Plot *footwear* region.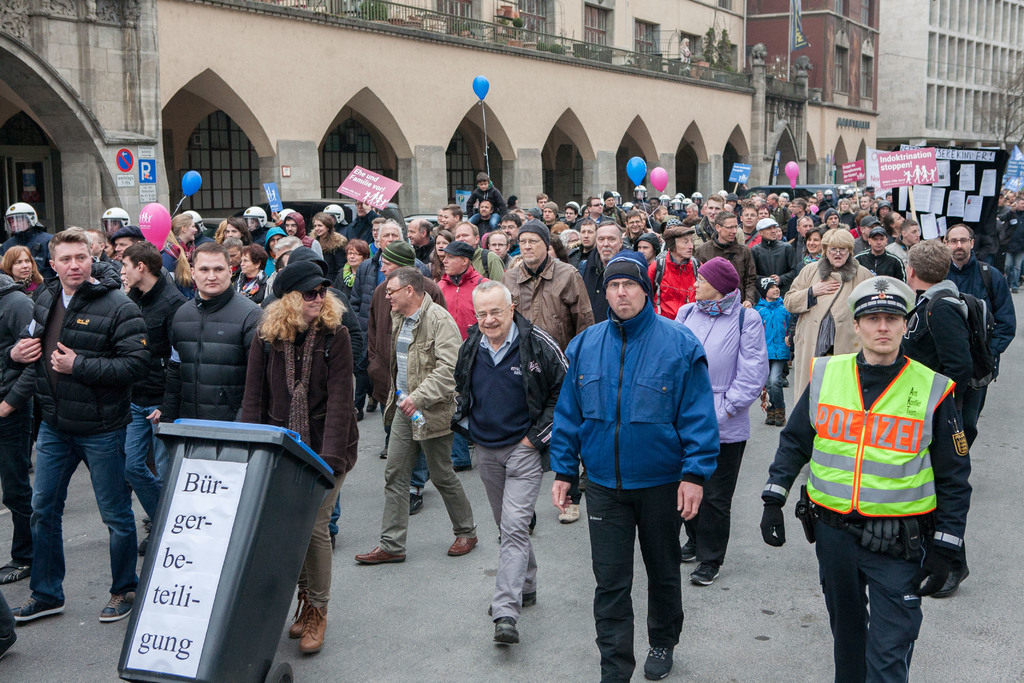
Plotted at Rect(1012, 288, 1018, 296).
